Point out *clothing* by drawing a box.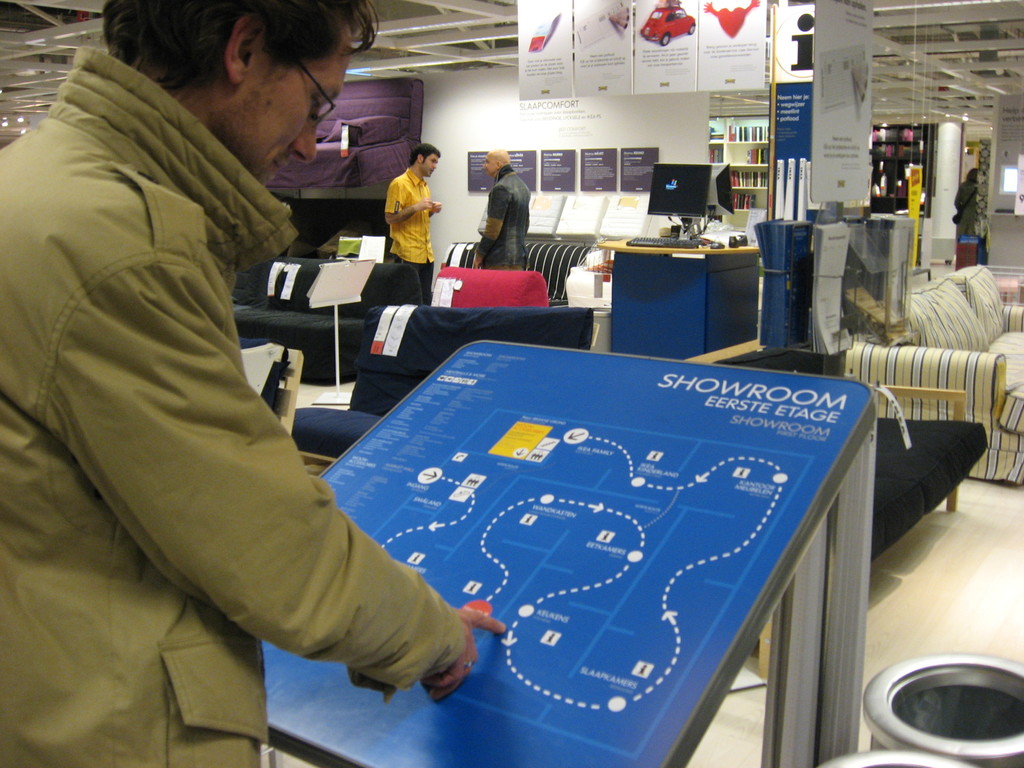
(951, 182, 975, 240).
